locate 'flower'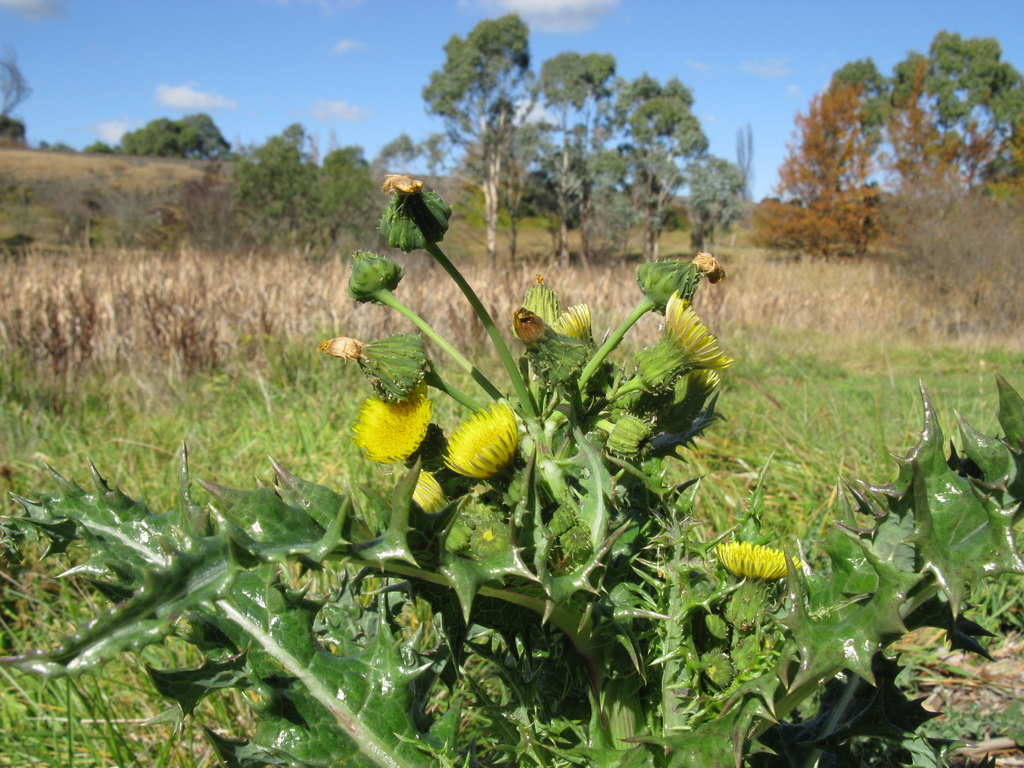
380/172/429/201
